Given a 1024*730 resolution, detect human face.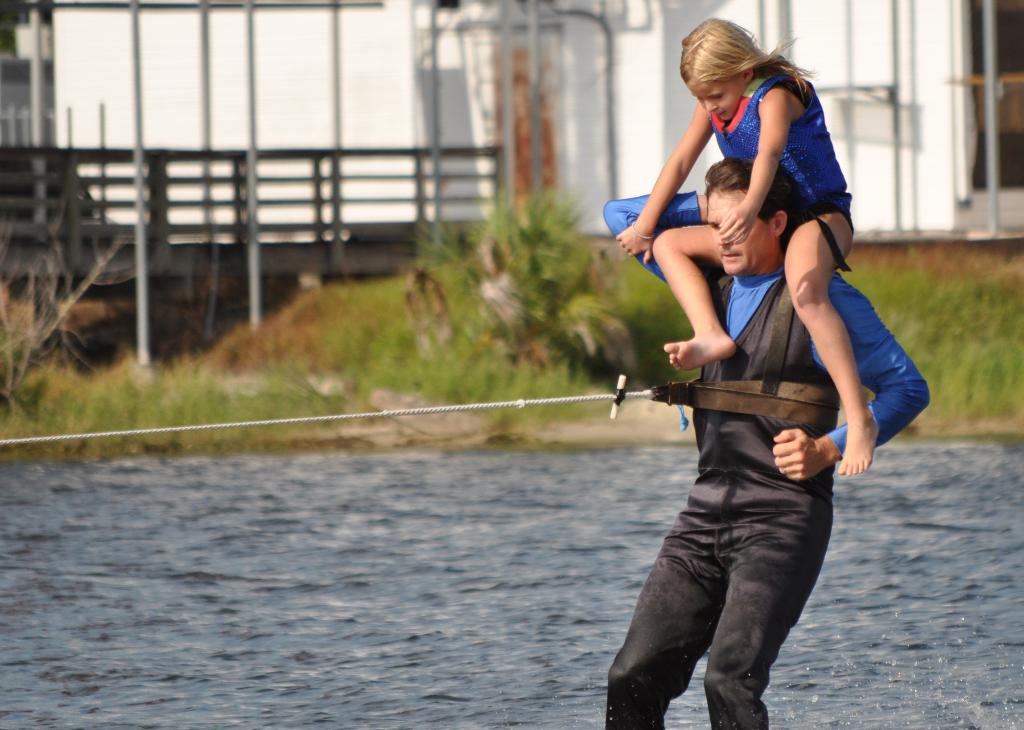
<region>687, 80, 744, 120</region>.
